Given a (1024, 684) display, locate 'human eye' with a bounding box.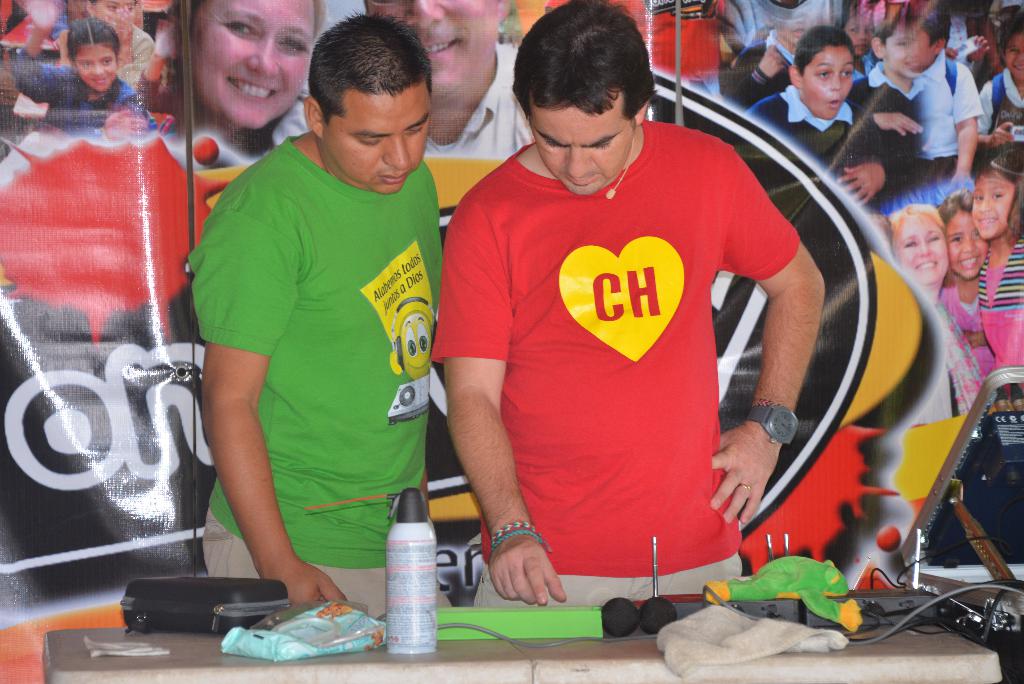
Located: <region>404, 325, 420, 359</region>.
